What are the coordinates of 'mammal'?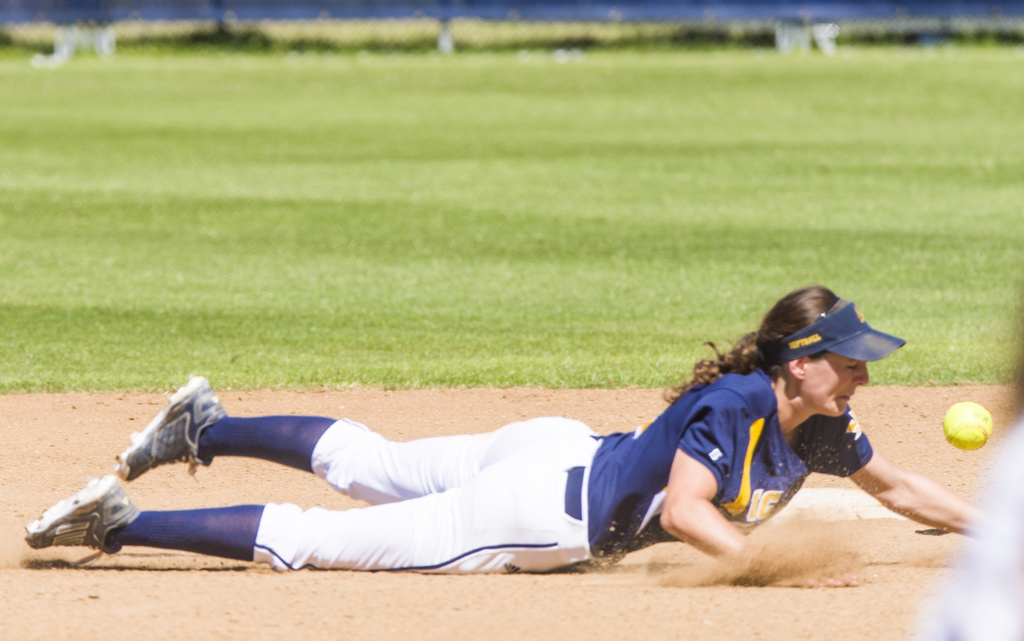
bbox(908, 356, 1023, 640).
